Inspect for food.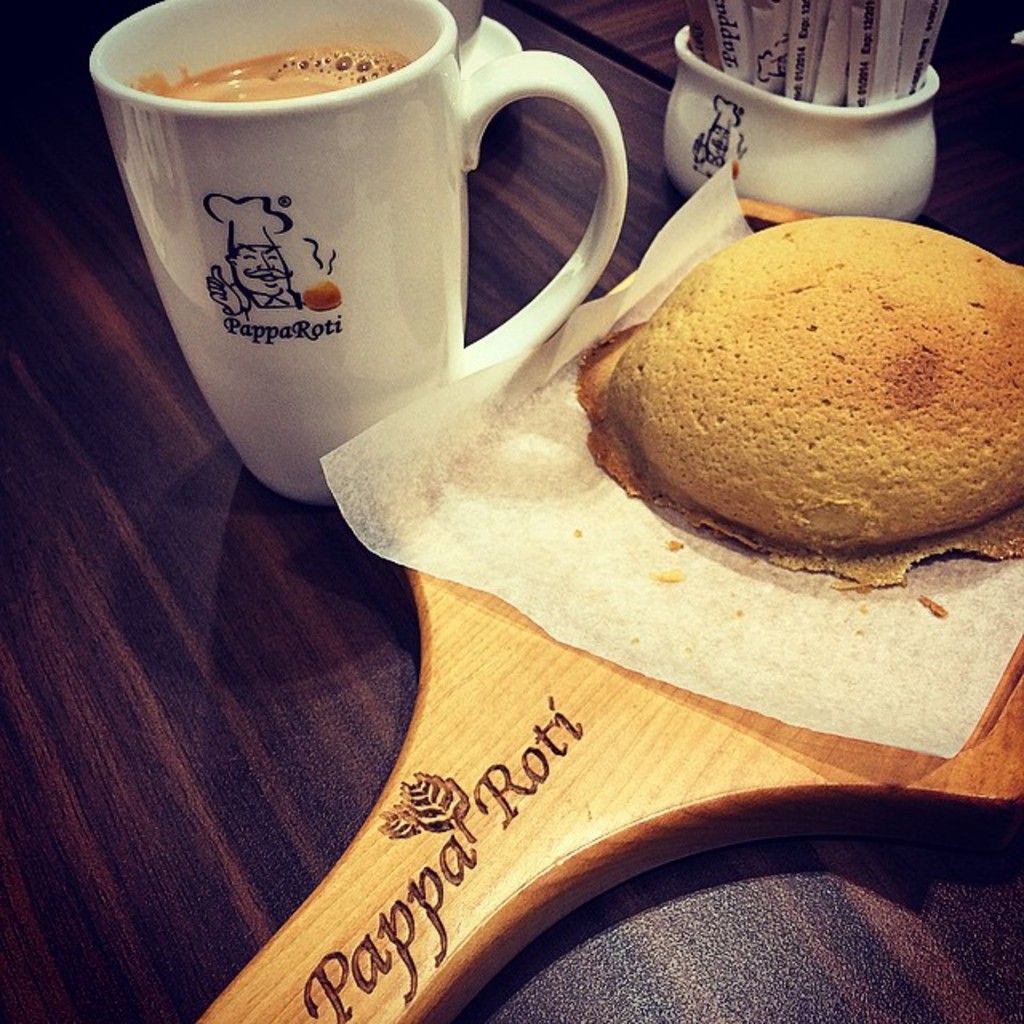
Inspection: box=[976, 245, 1019, 563].
